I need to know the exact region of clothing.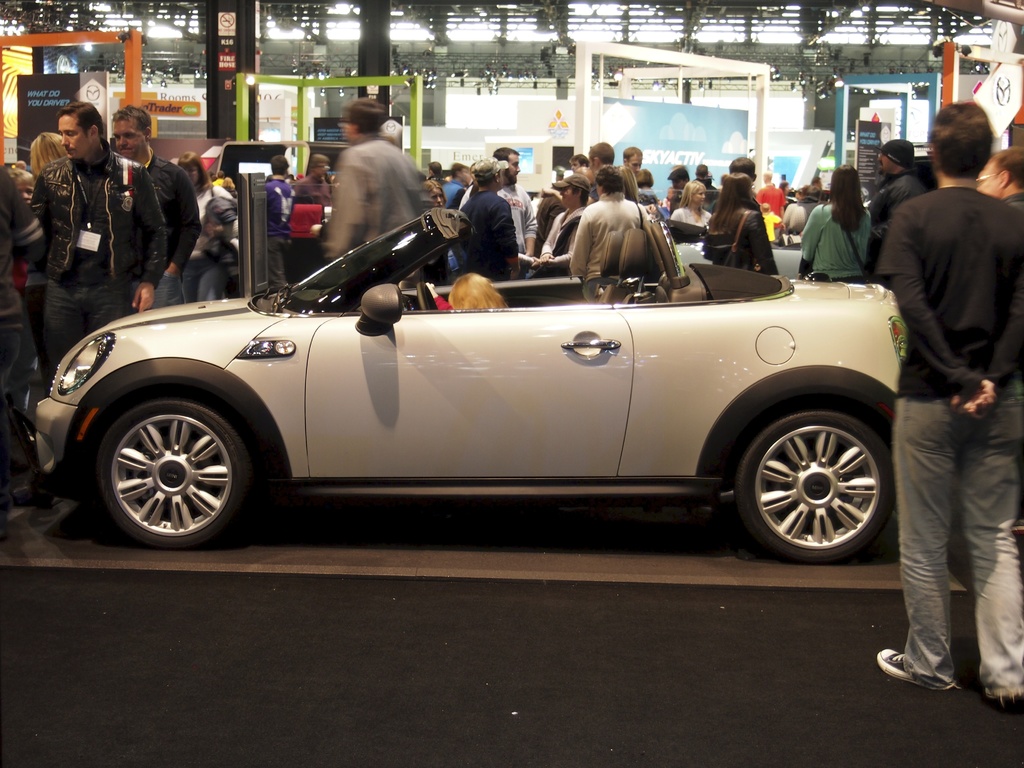
Region: bbox=[453, 188, 522, 287].
